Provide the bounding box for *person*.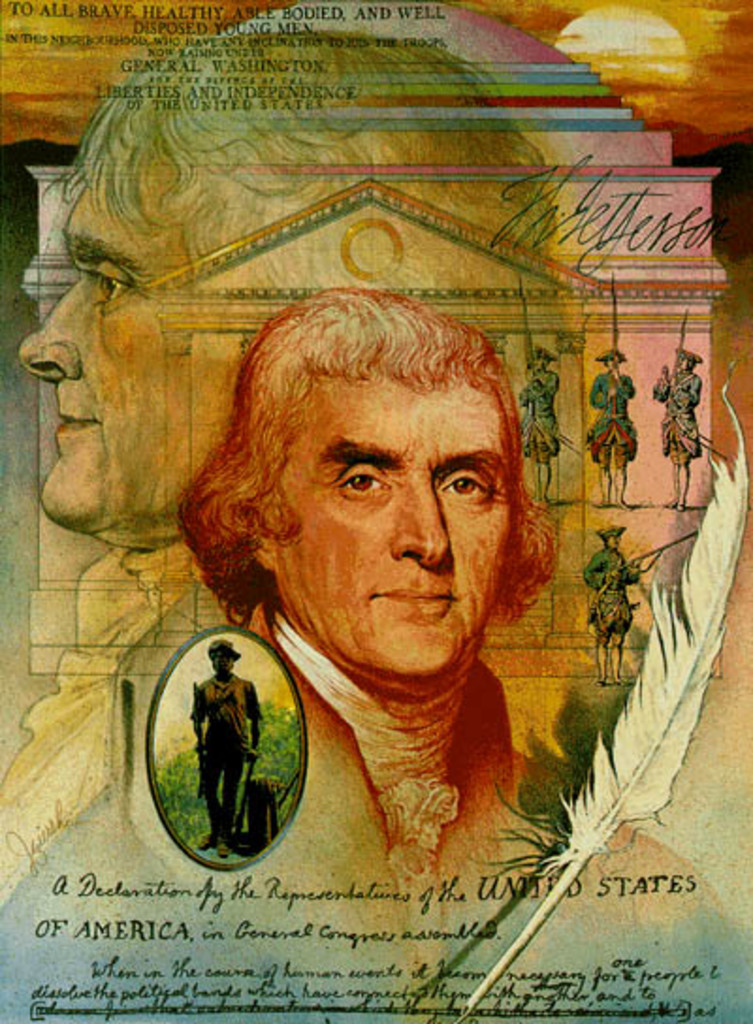
bbox=(514, 341, 561, 484).
